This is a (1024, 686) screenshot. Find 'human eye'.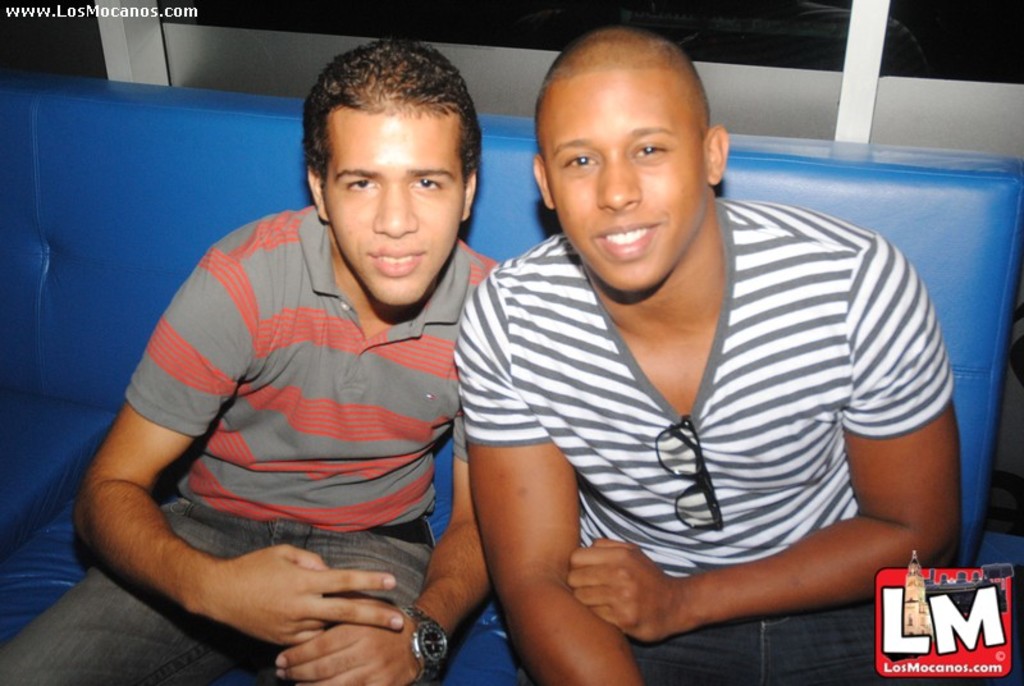
Bounding box: [557,143,596,175].
